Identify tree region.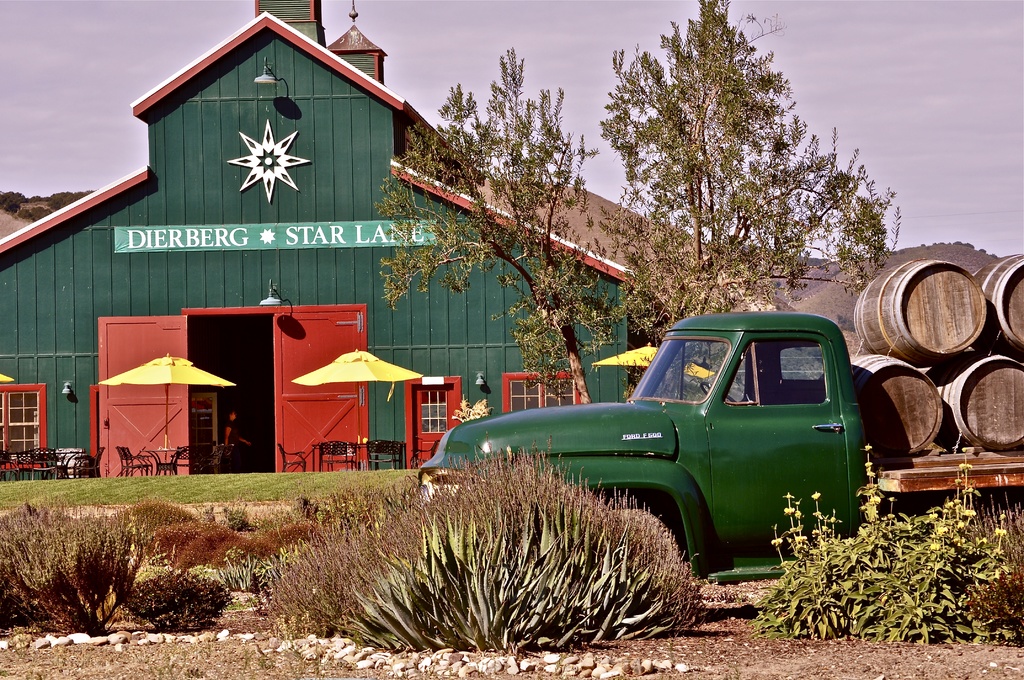
Region: l=580, t=24, r=897, b=316.
